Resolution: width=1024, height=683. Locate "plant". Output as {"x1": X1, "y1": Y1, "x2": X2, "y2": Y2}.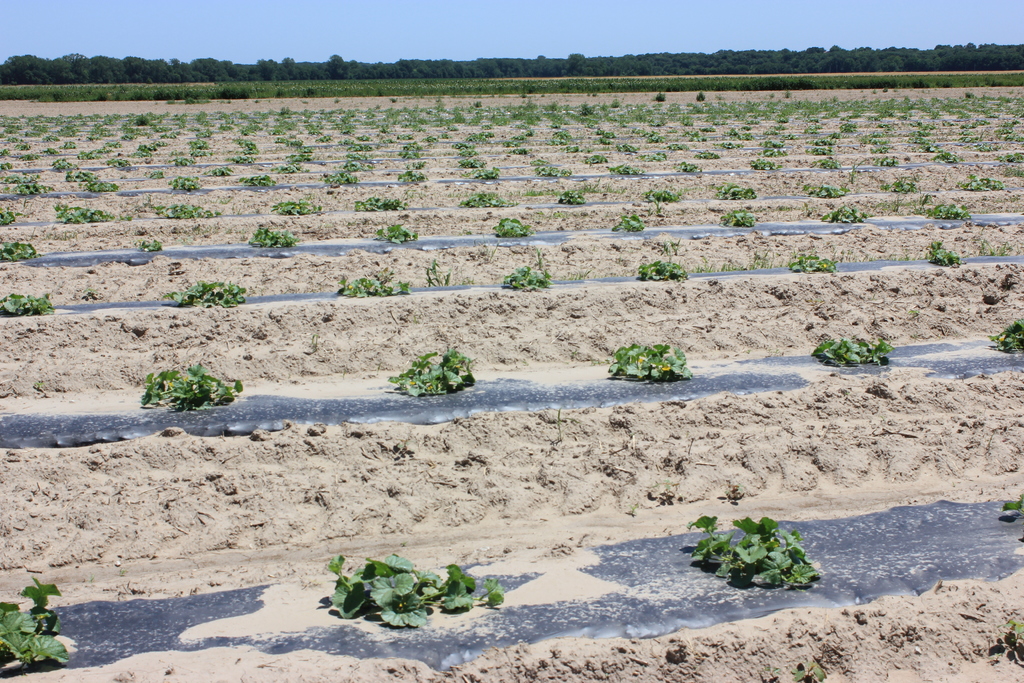
{"x1": 1004, "y1": 617, "x2": 1023, "y2": 662}.
